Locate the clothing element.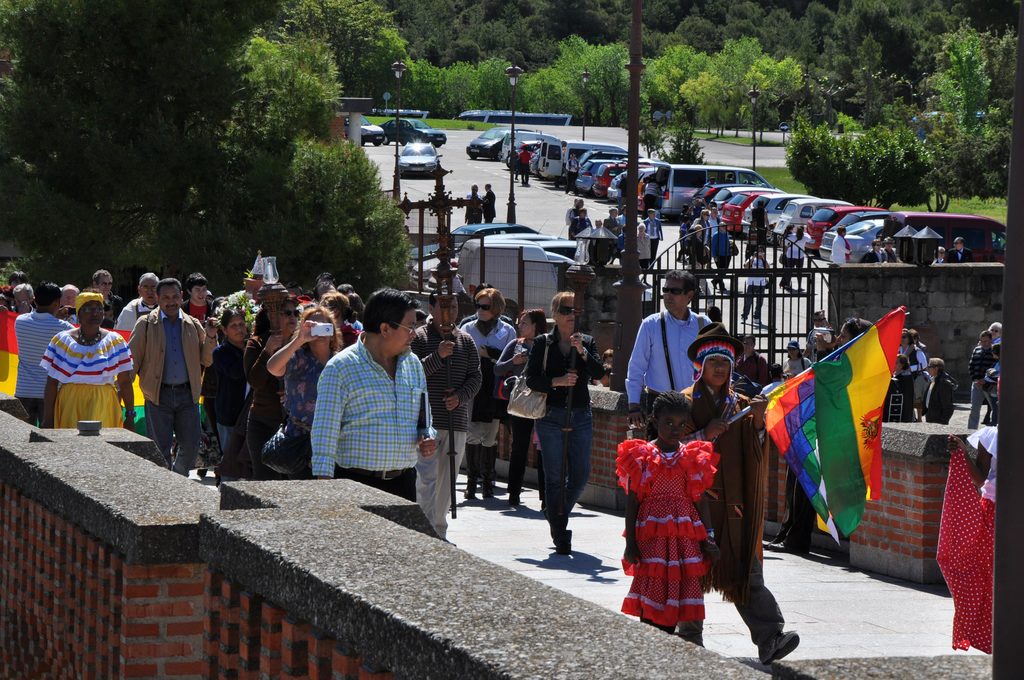
Element bbox: box=[949, 245, 973, 266].
